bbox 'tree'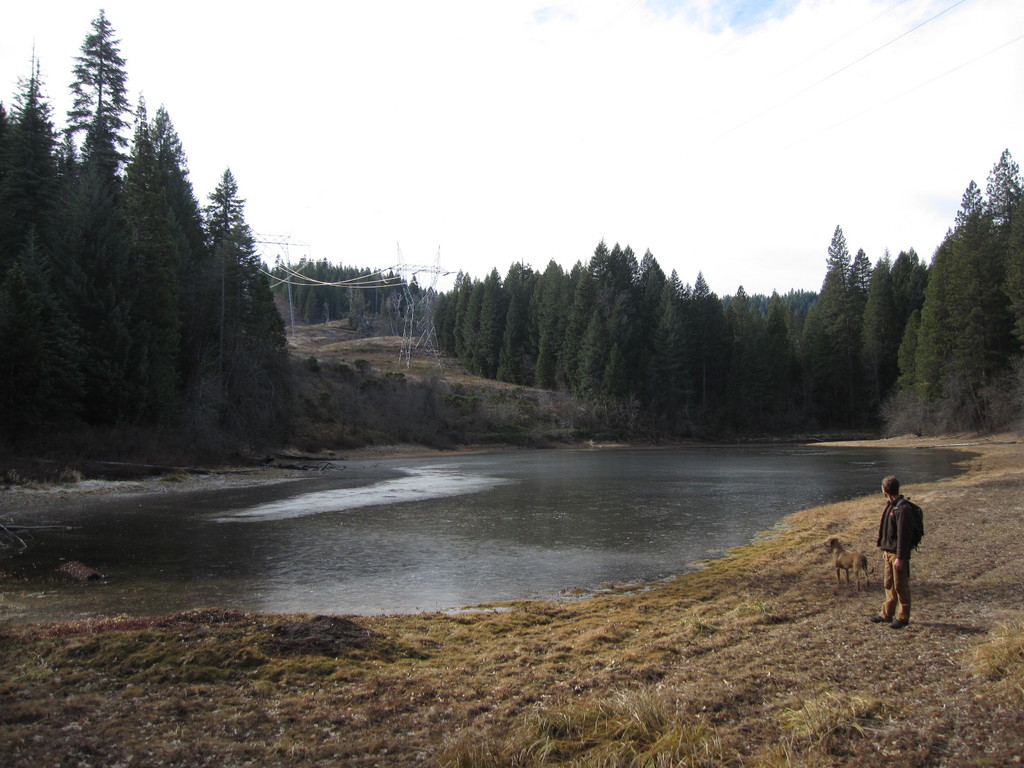
crop(452, 271, 492, 376)
